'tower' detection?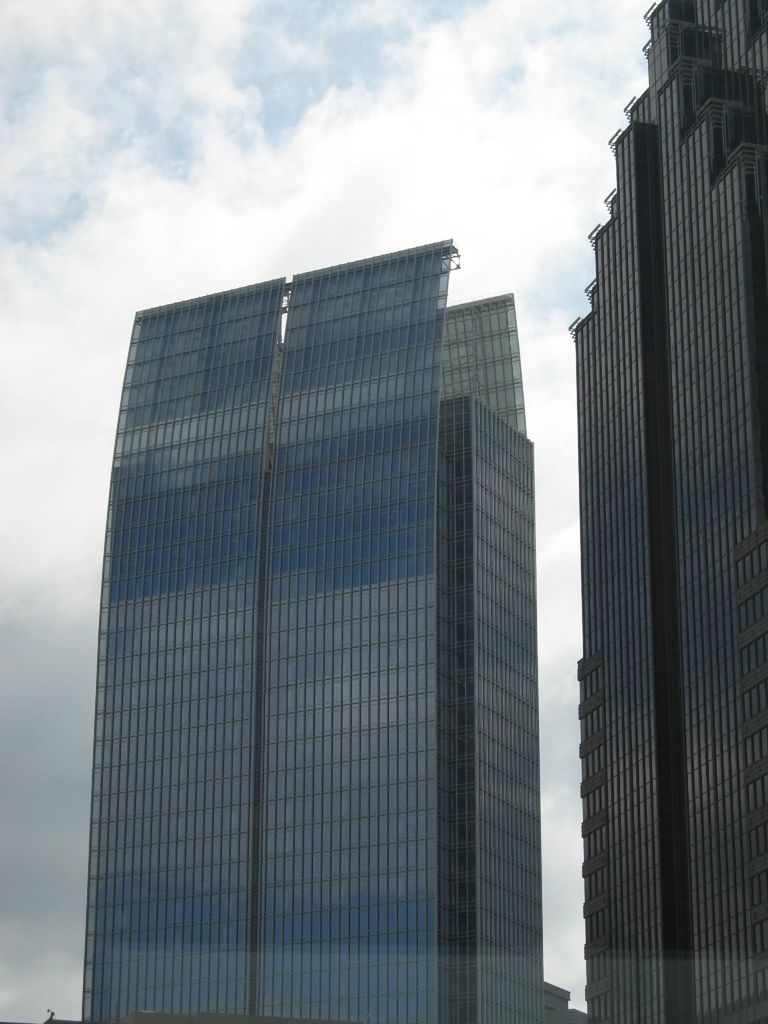
x1=543, y1=4, x2=764, y2=917
